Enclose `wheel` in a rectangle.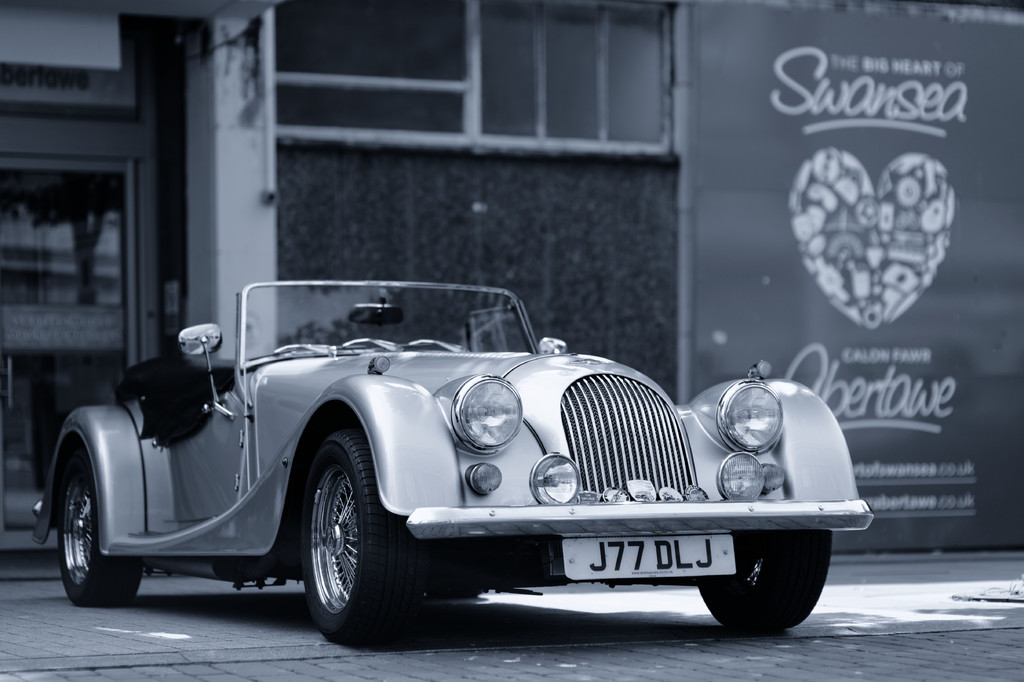
Rect(289, 444, 395, 642).
